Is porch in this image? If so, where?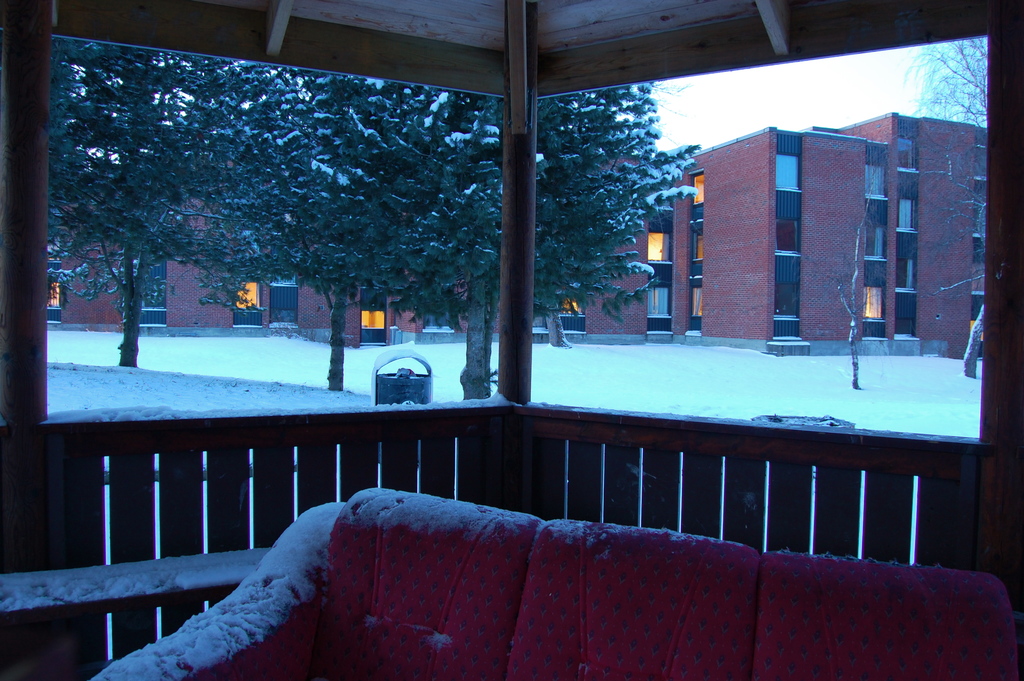
Yes, at Rect(0, 484, 1023, 680).
